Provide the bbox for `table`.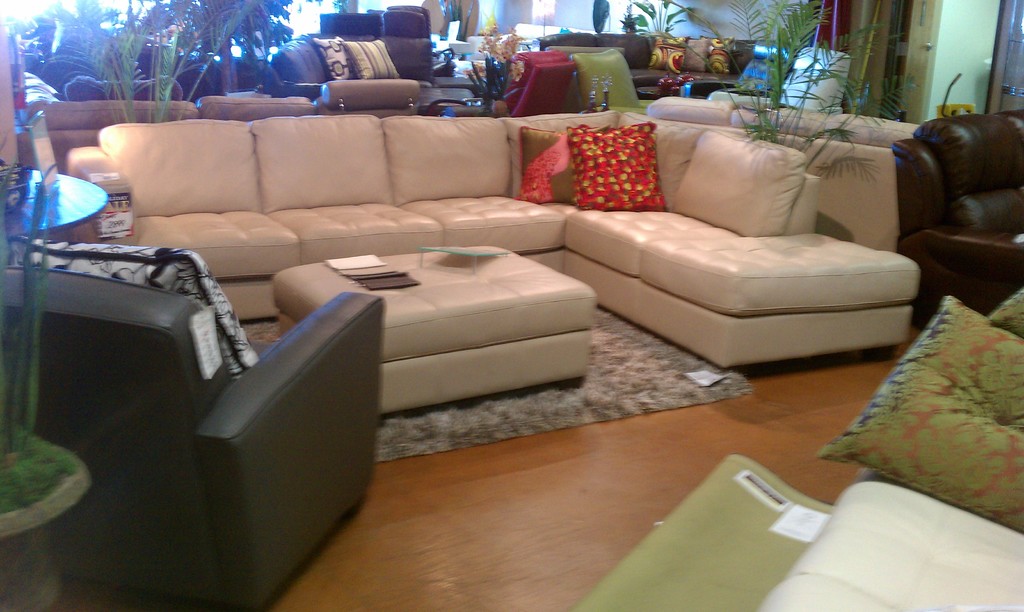
region(0, 167, 108, 246).
